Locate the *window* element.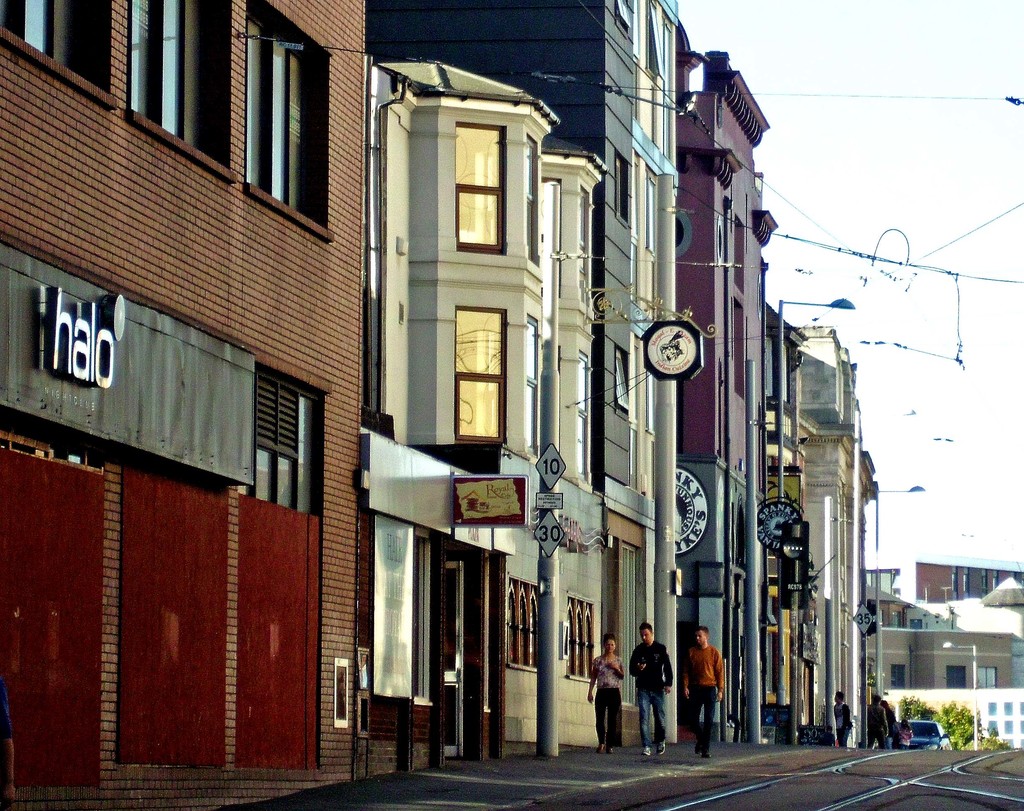
Element bbox: BBox(242, 4, 340, 248).
